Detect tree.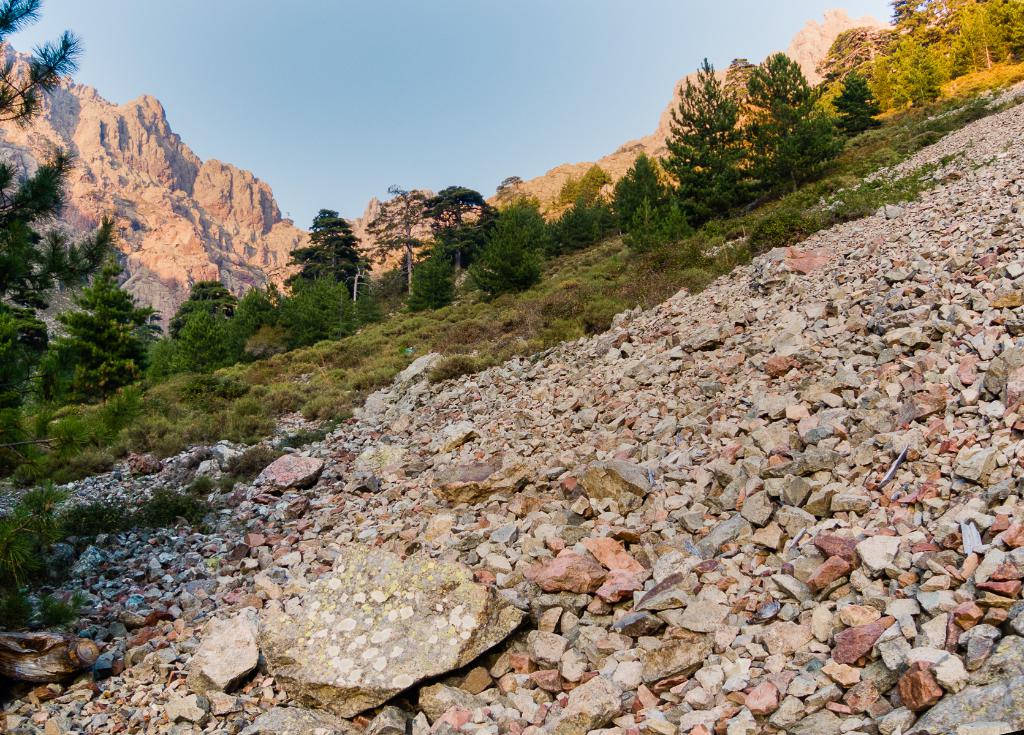
Detected at [x1=0, y1=1, x2=38, y2=47].
